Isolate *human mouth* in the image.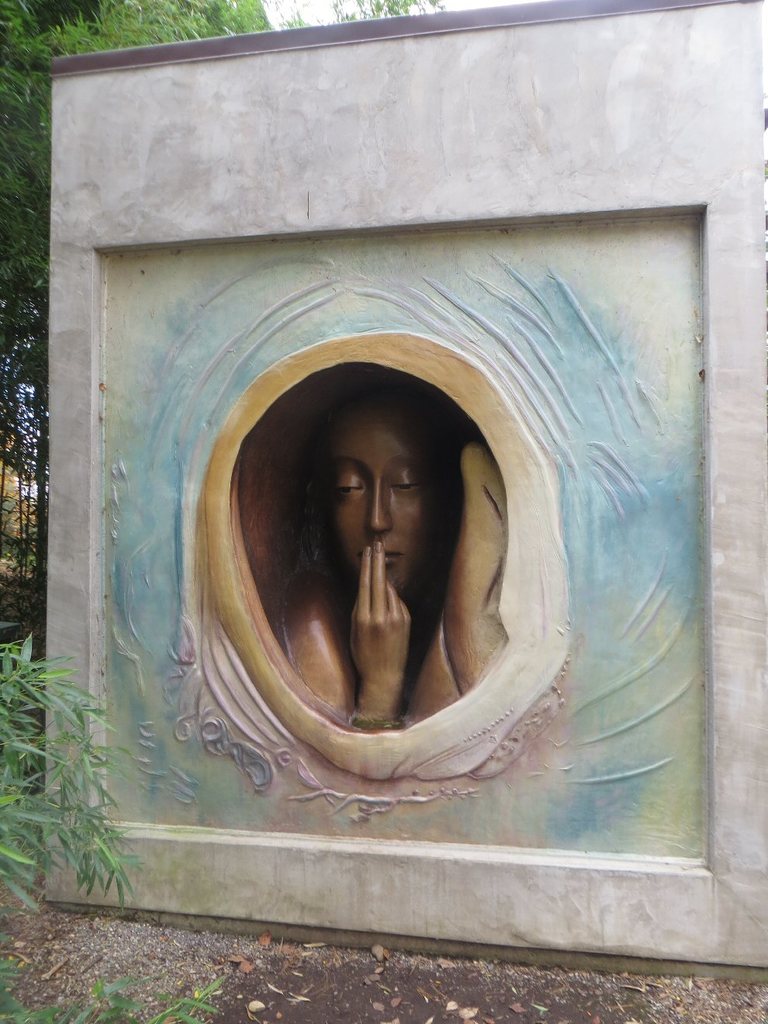
Isolated region: bbox(358, 552, 396, 568).
